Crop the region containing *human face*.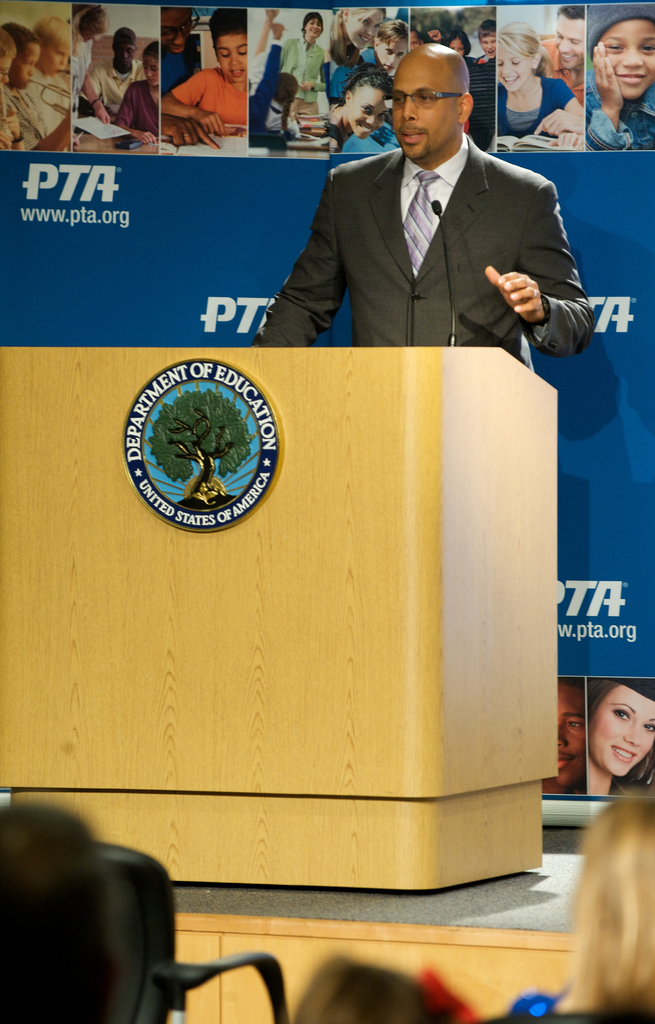
Crop region: locate(159, 8, 194, 56).
